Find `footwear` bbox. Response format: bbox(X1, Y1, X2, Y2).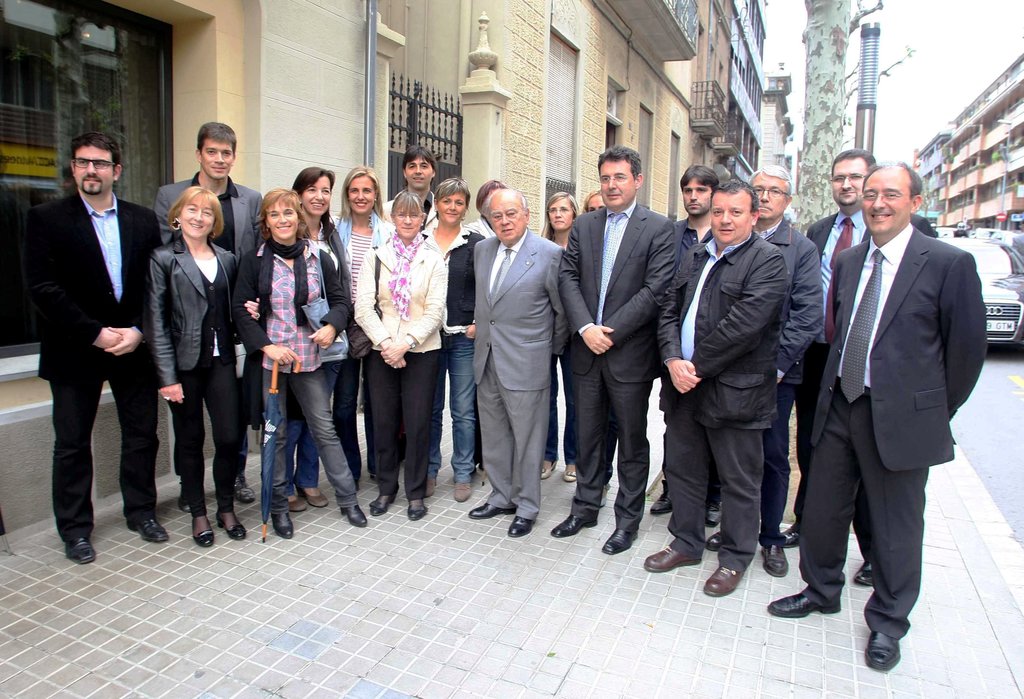
bbox(704, 501, 723, 527).
